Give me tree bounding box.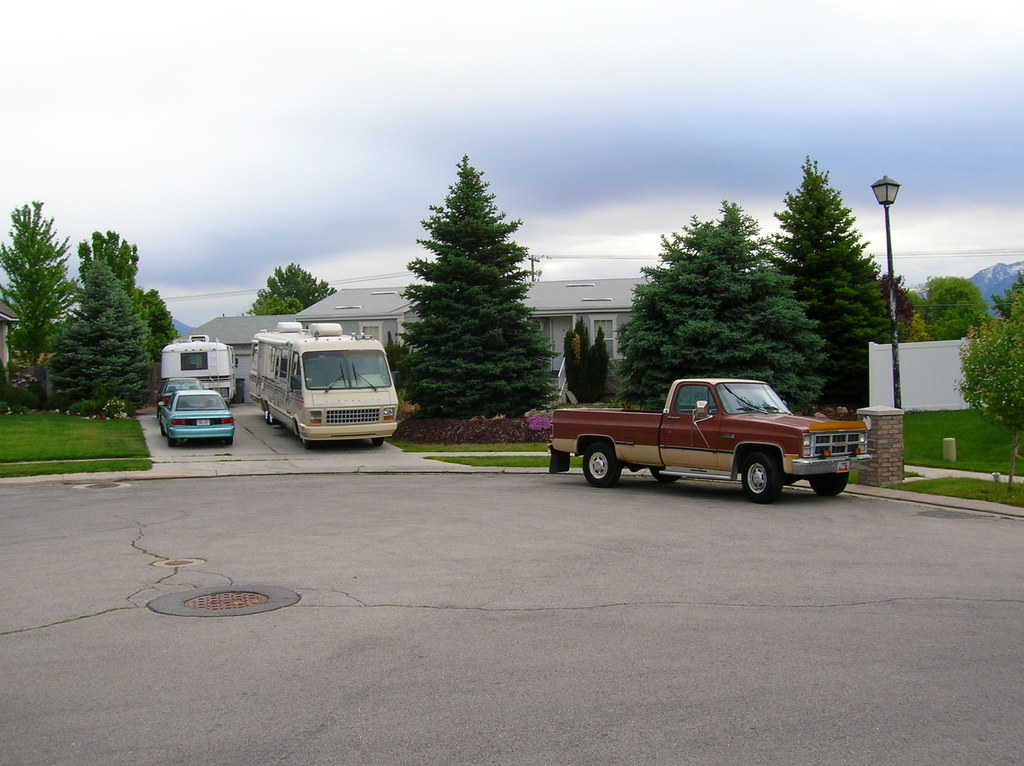
{"left": 895, "top": 306, "right": 934, "bottom": 344}.
